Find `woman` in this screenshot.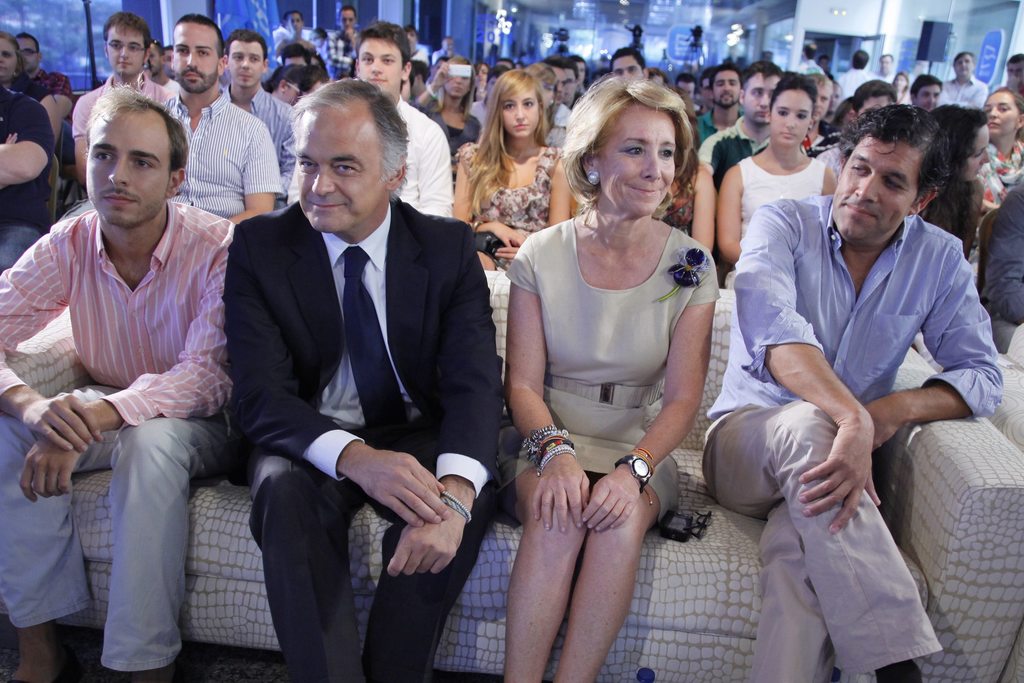
The bounding box for `woman` is 260, 52, 317, 107.
